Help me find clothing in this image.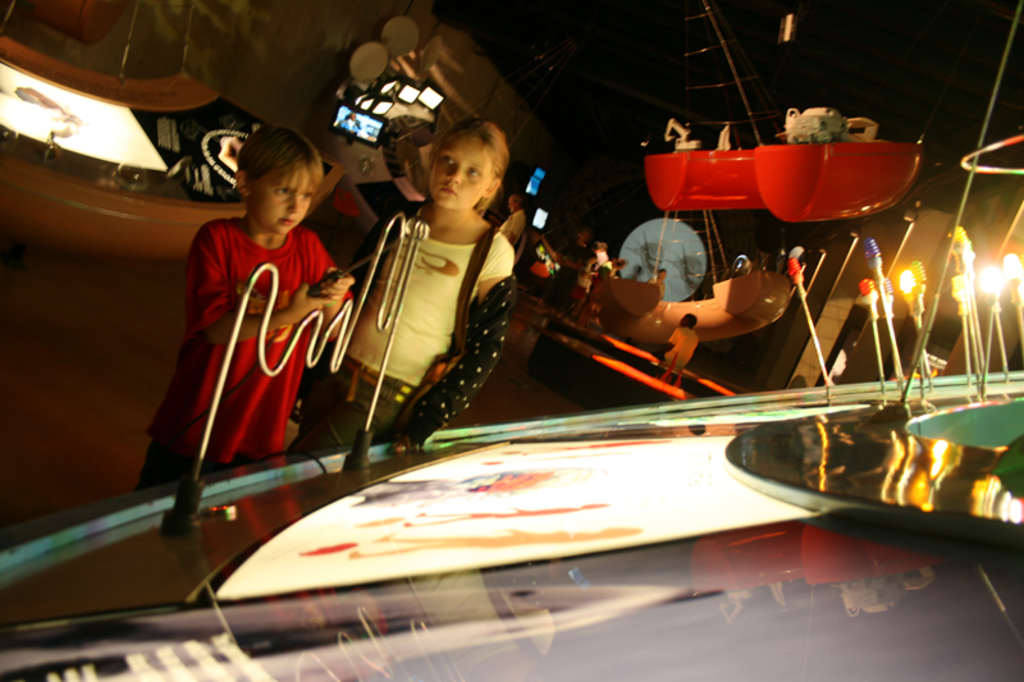
Found it: l=598, t=252, r=609, b=271.
